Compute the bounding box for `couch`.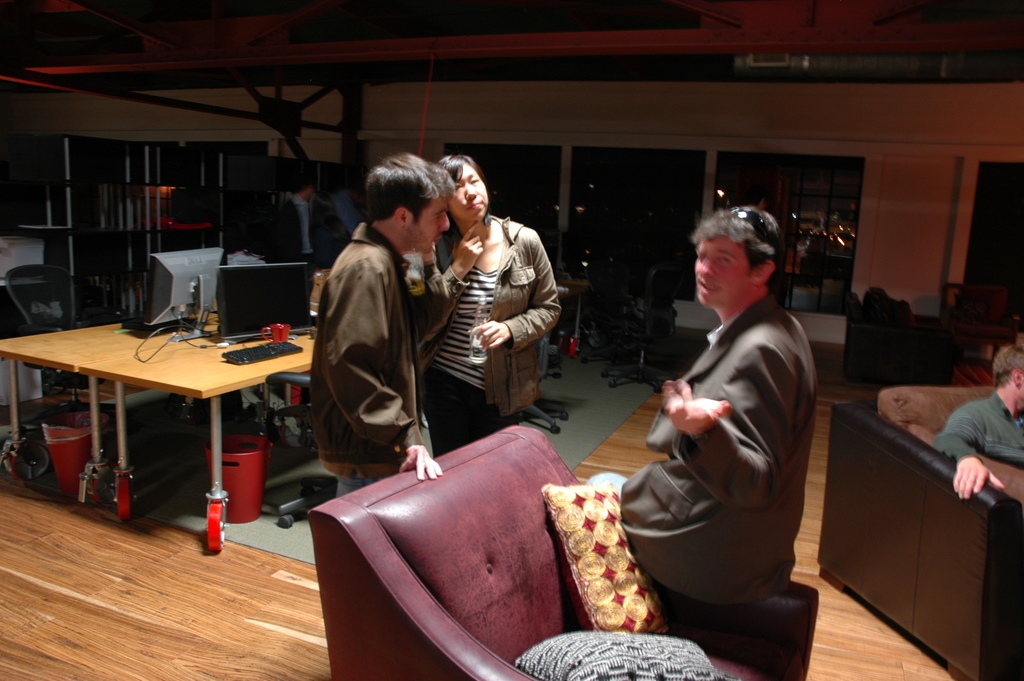
[814, 381, 1023, 680].
